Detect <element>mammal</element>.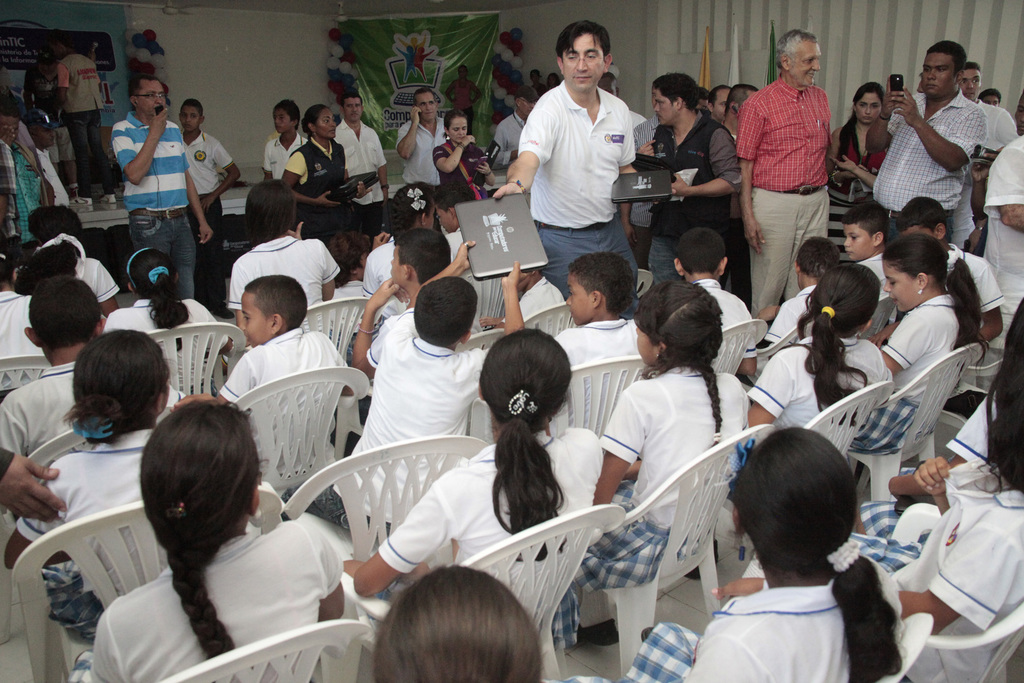
Detected at <box>53,400,356,662</box>.
